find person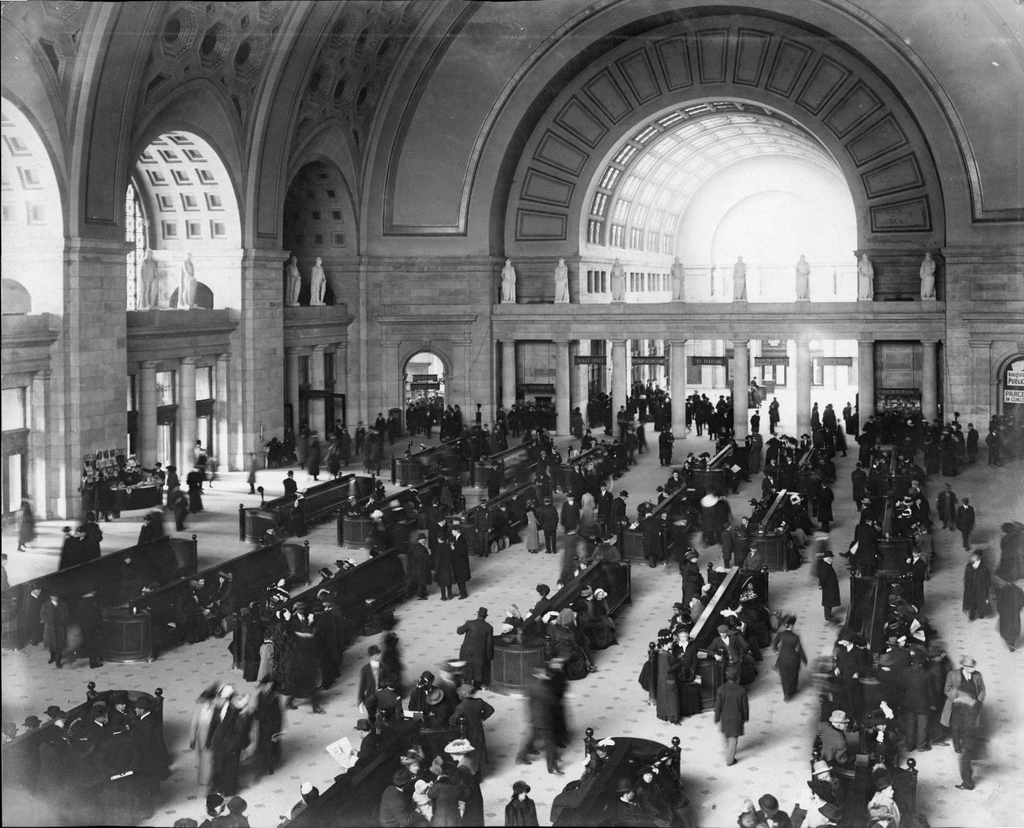
region(811, 754, 841, 787)
